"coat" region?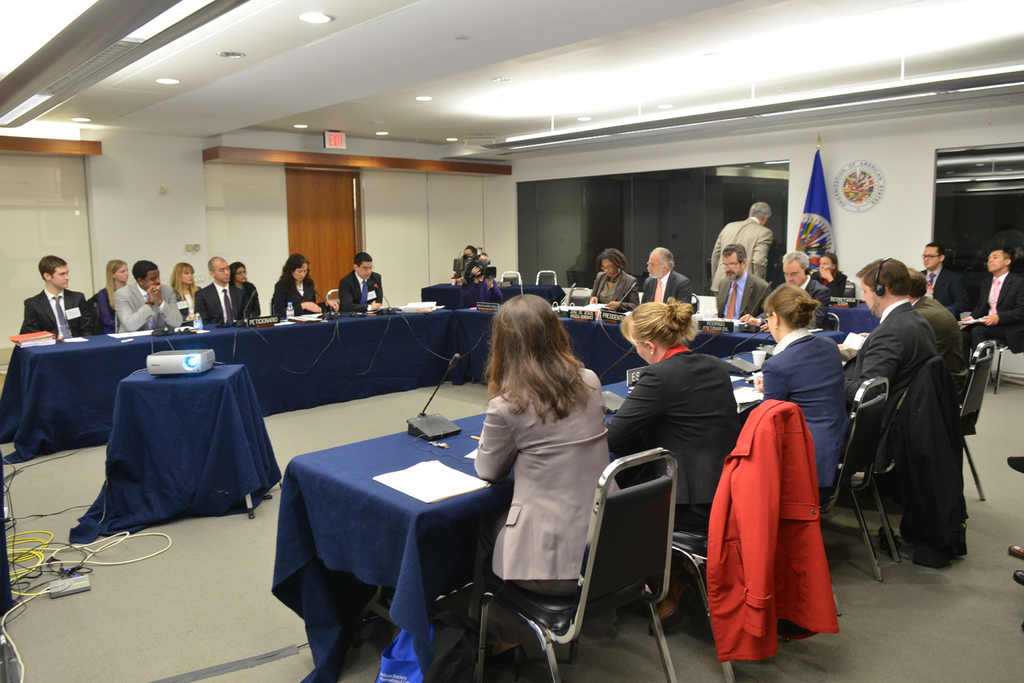
box=[760, 315, 845, 487]
